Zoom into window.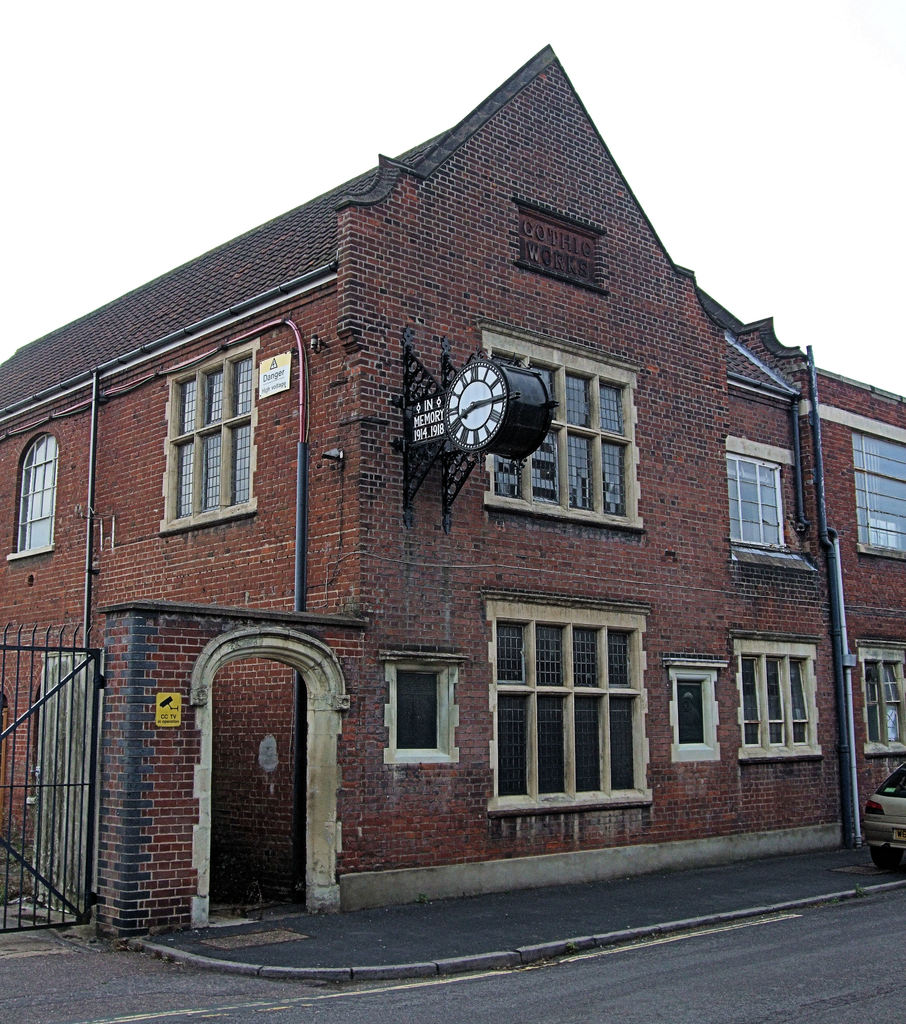
Zoom target: box=[845, 634, 905, 760].
